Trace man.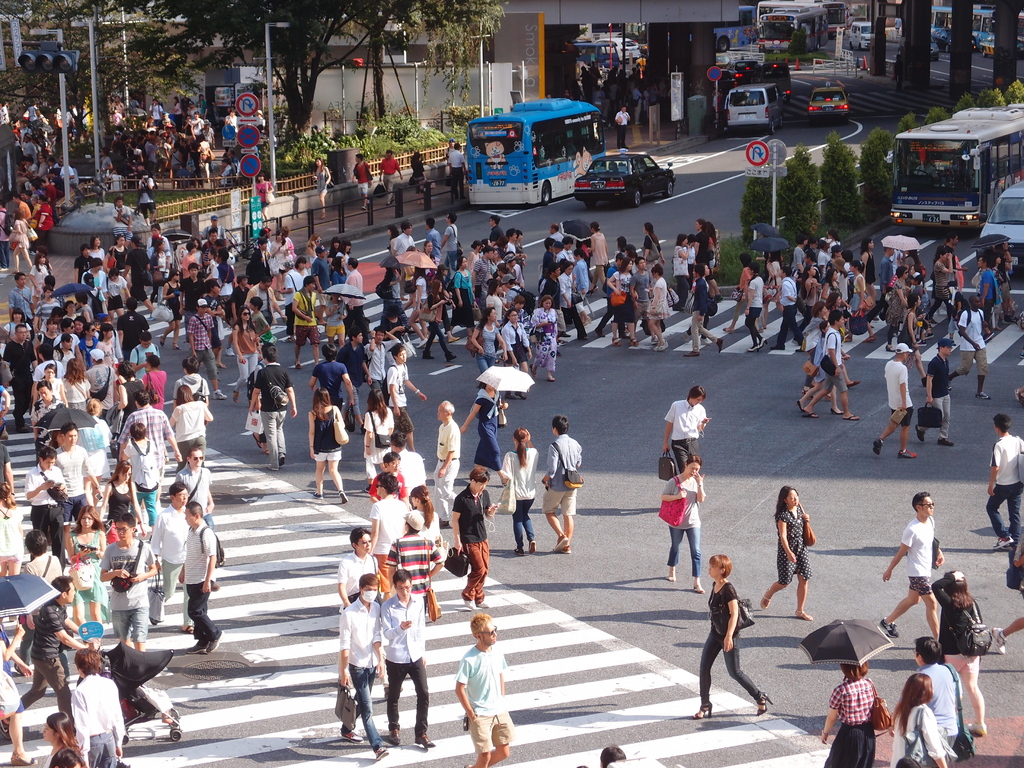
Traced to {"x1": 776, "y1": 269, "x2": 803, "y2": 349}.
